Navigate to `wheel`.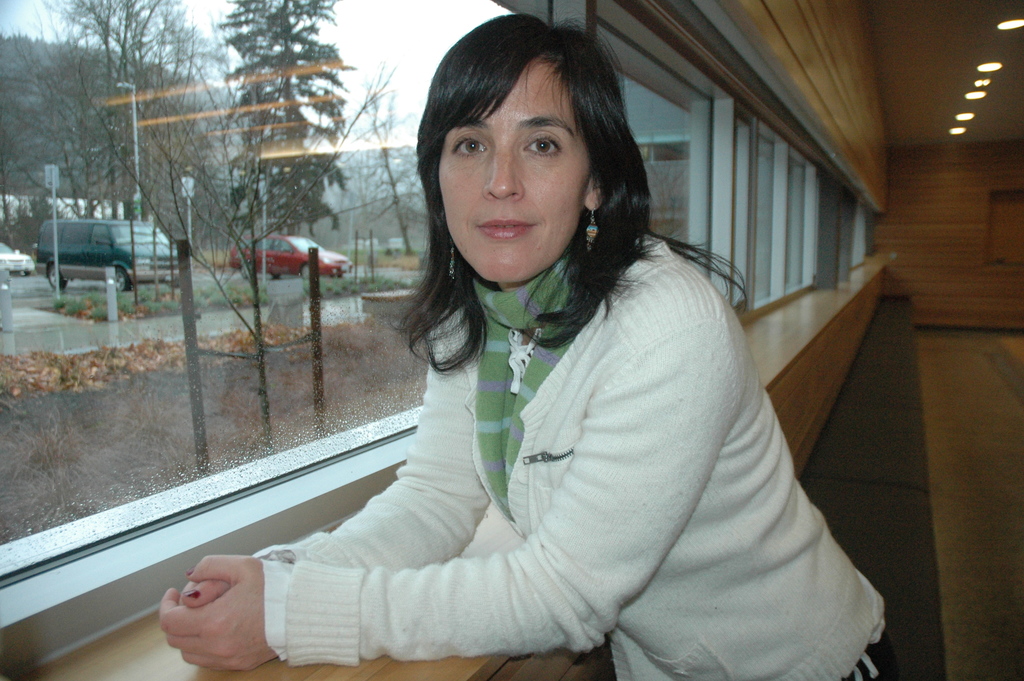
Navigation target: <bbox>300, 261, 311, 281</bbox>.
